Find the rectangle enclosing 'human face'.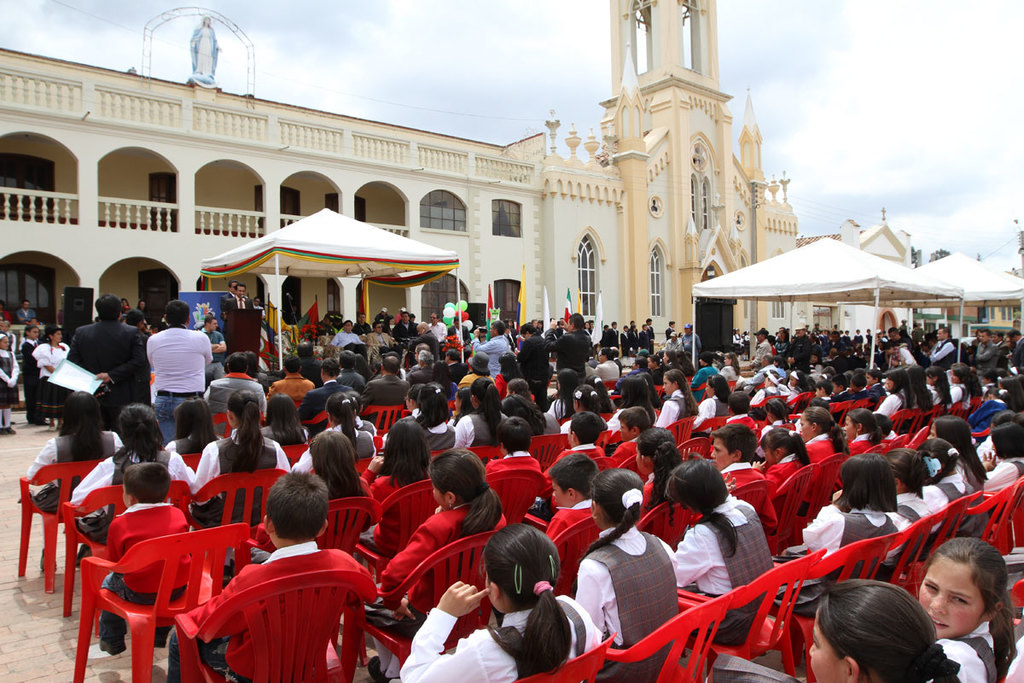
box=[358, 313, 364, 323].
